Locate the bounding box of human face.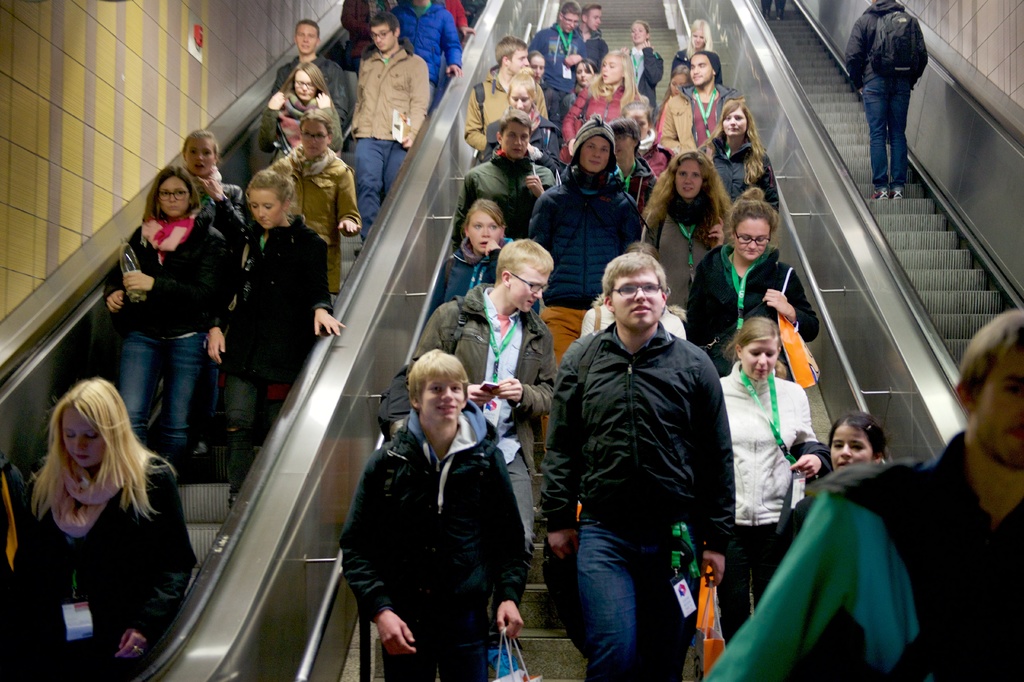
Bounding box: (left=508, top=84, right=533, bottom=116).
